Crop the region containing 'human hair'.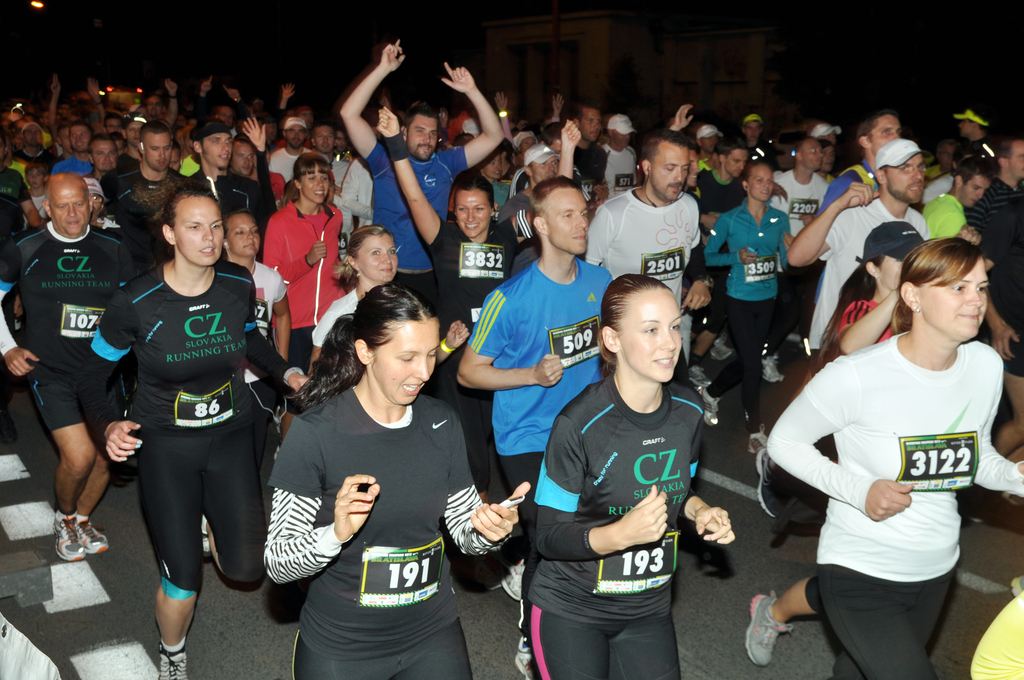
Crop region: (x1=86, y1=134, x2=117, y2=147).
